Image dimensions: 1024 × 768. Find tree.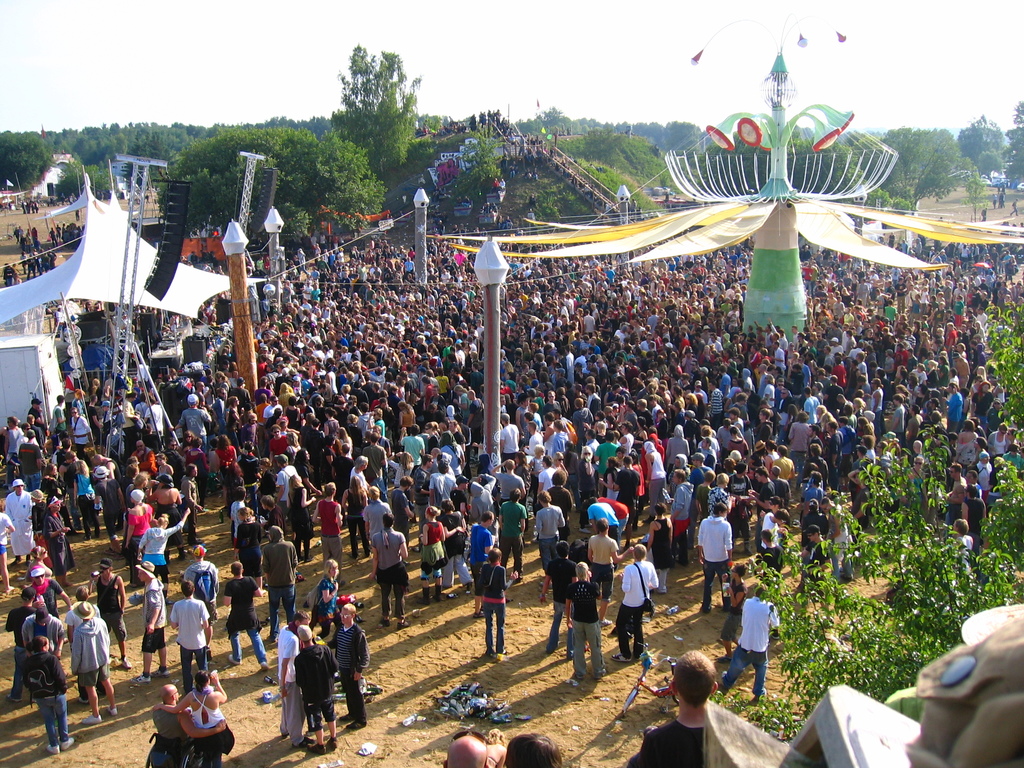
<bbox>413, 111, 461, 139</bbox>.
